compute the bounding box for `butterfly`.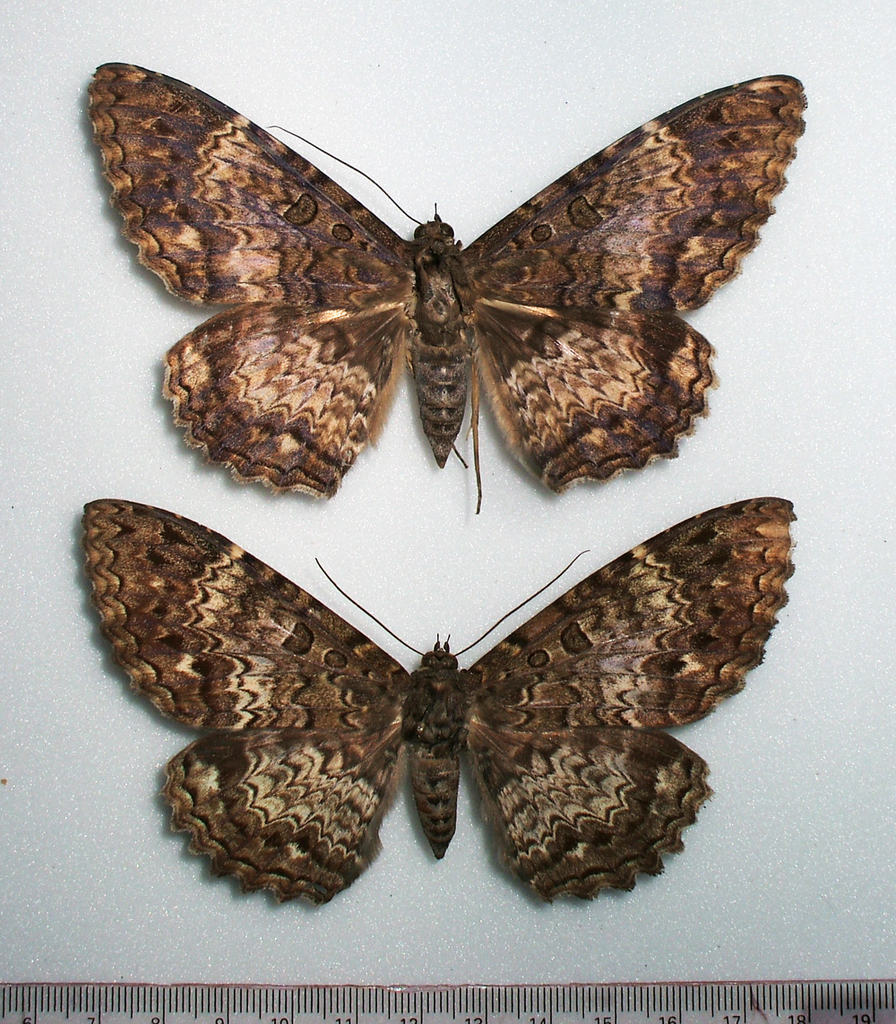
90,67,786,510.
